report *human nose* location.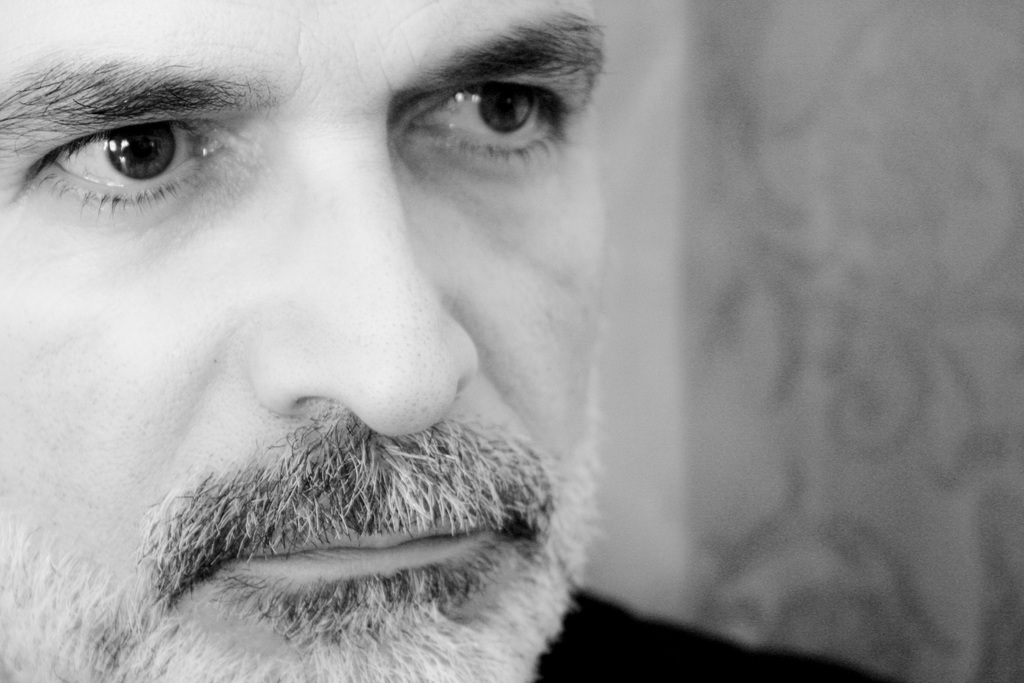
Report: region(238, 160, 481, 439).
